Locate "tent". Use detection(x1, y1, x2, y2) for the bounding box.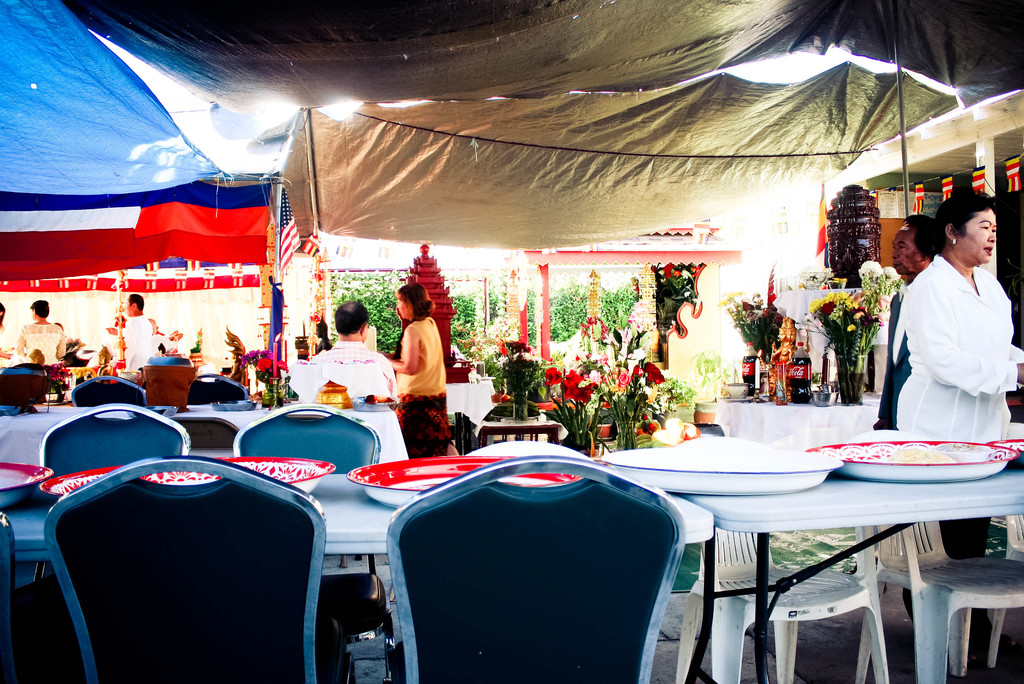
detection(0, 7, 1023, 277).
